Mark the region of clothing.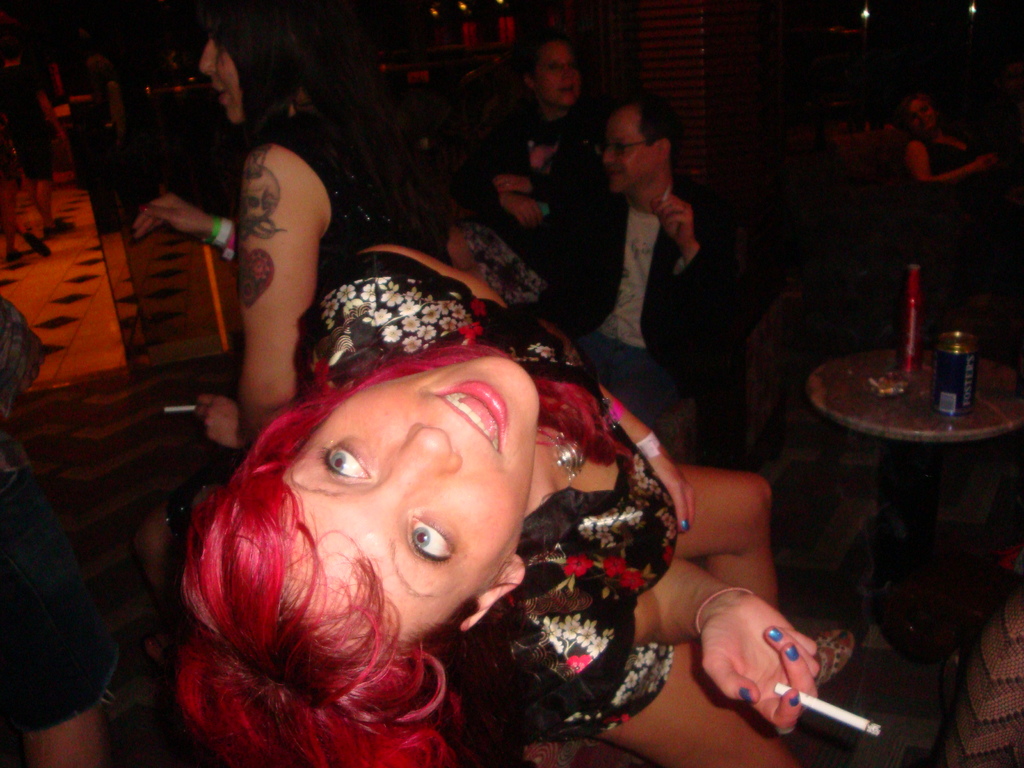
Region: (x1=296, y1=248, x2=688, y2=755).
